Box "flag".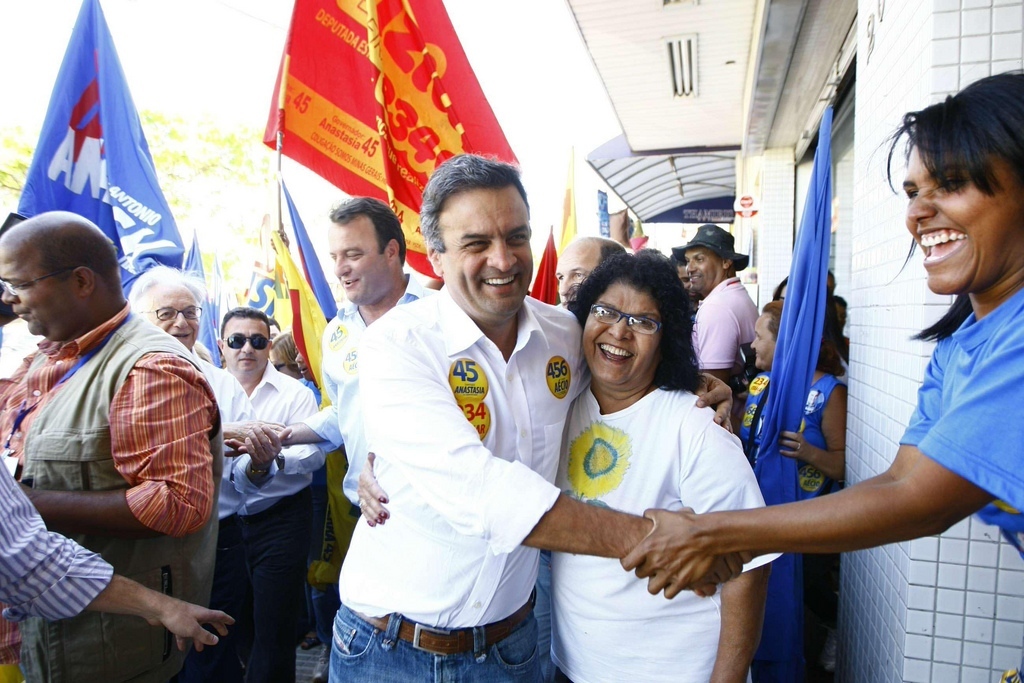
<box>1,0,186,306</box>.
